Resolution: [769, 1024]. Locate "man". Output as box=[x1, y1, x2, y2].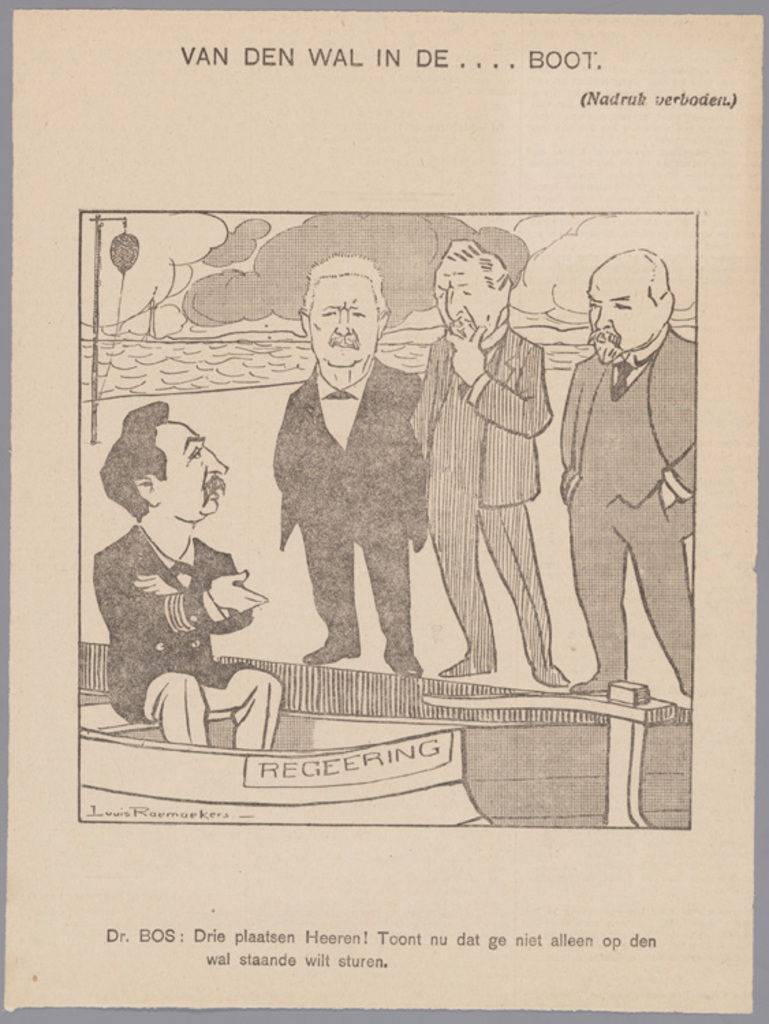
box=[264, 246, 426, 662].
